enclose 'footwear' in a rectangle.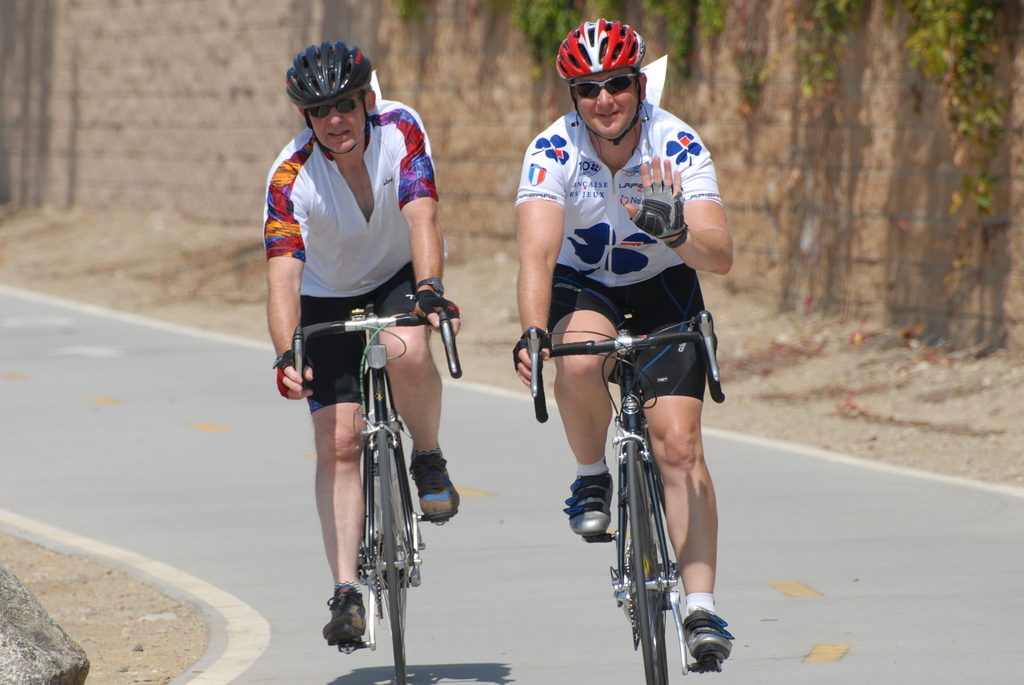
<box>312,579,376,652</box>.
